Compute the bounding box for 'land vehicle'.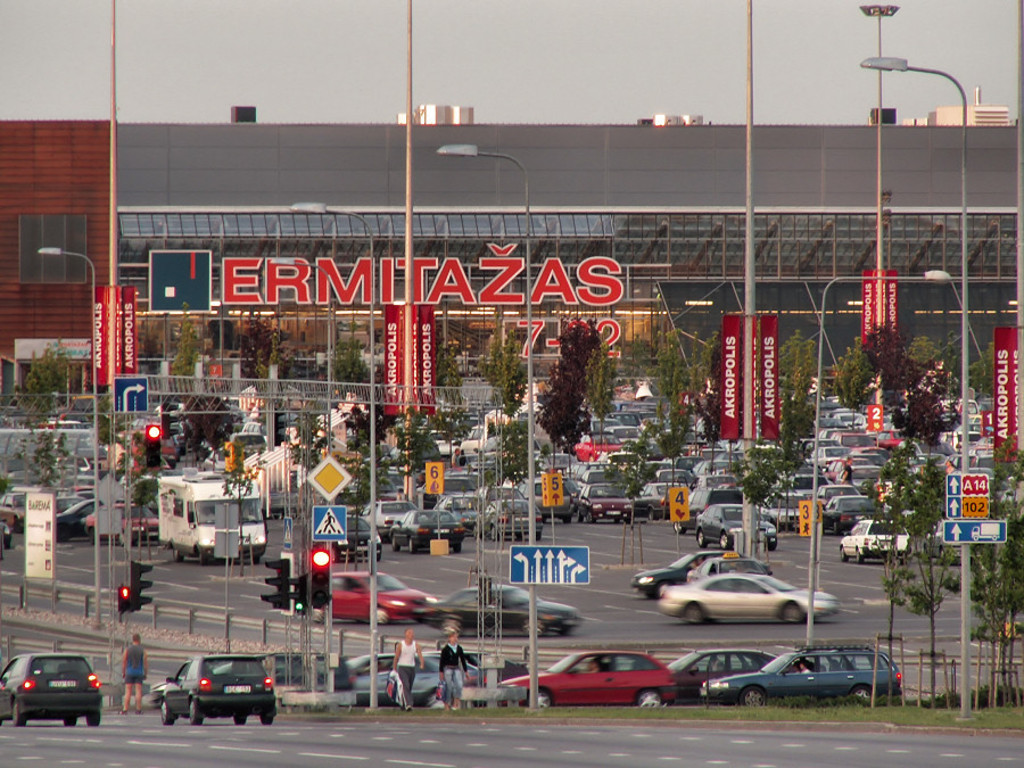
699/639/906/708.
